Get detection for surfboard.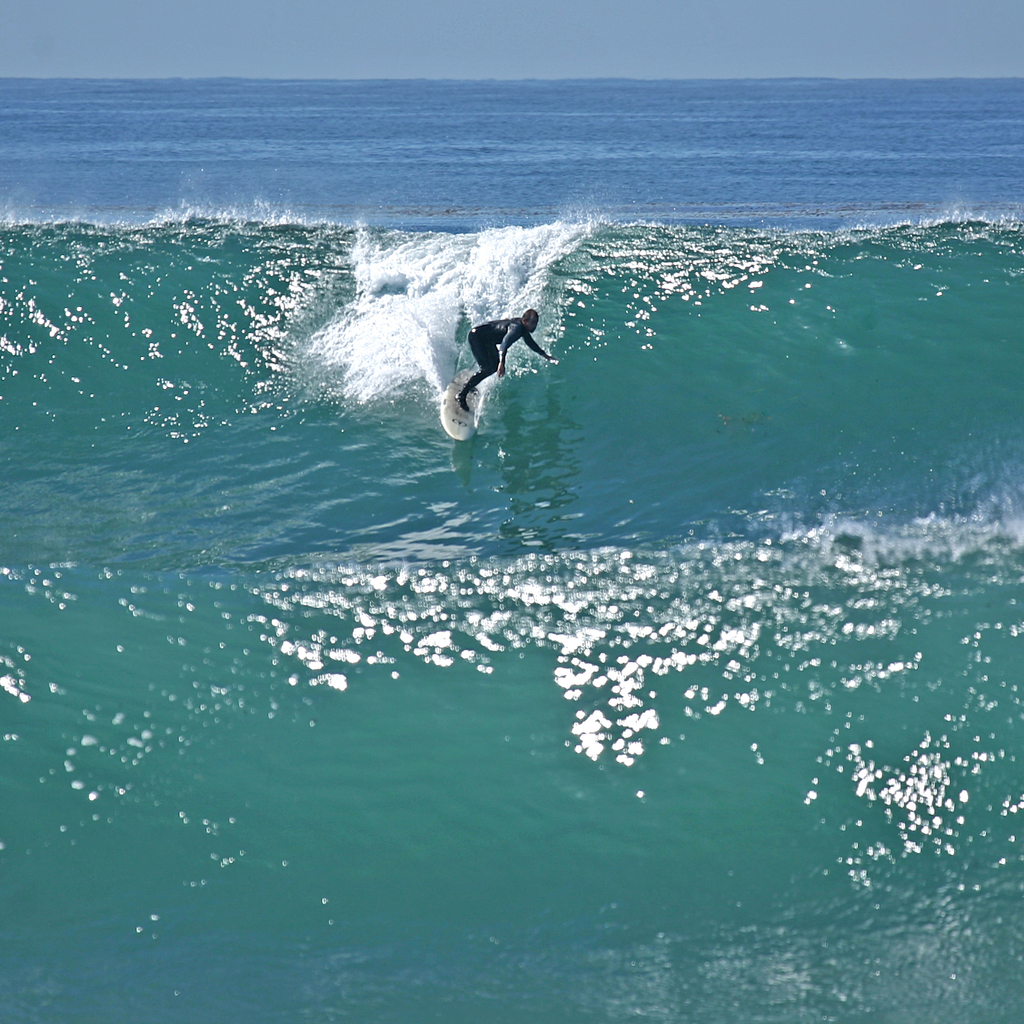
Detection: bbox=[436, 369, 486, 442].
